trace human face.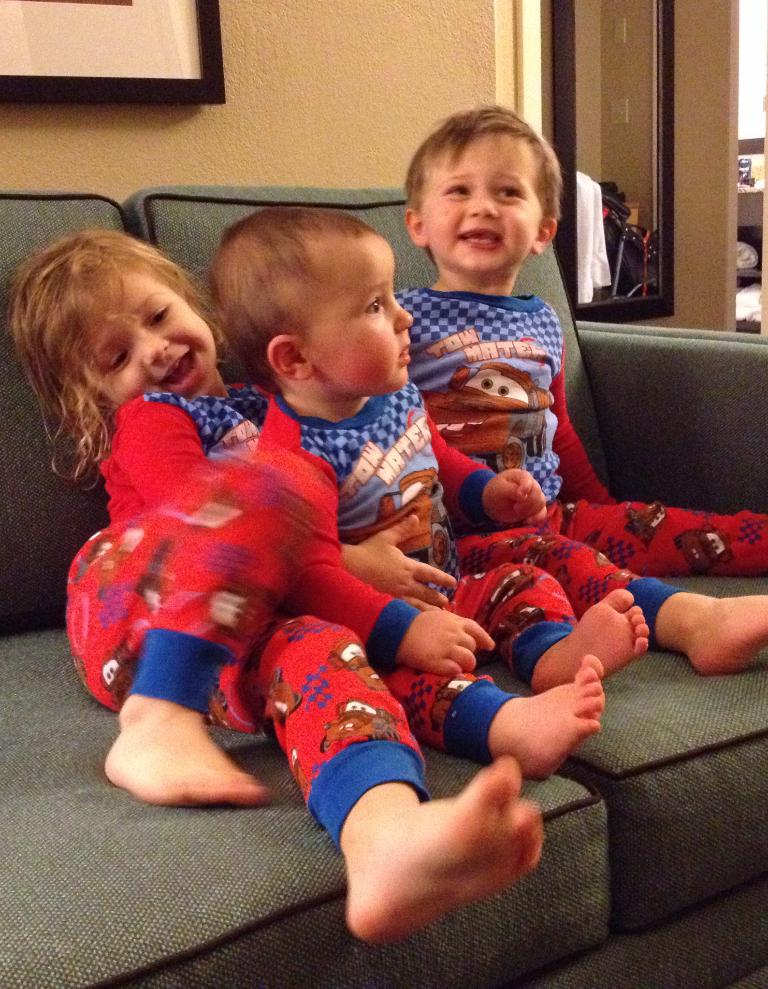
Traced to [left=292, top=238, right=414, bottom=395].
